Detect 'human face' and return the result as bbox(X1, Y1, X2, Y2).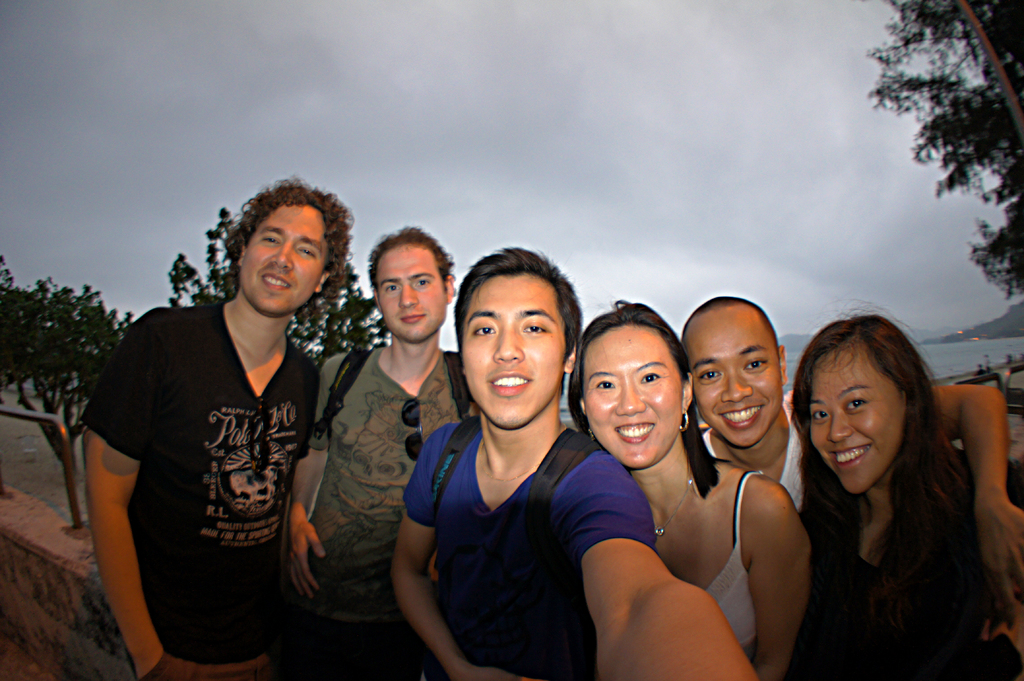
bbox(809, 344, 906, 495).
